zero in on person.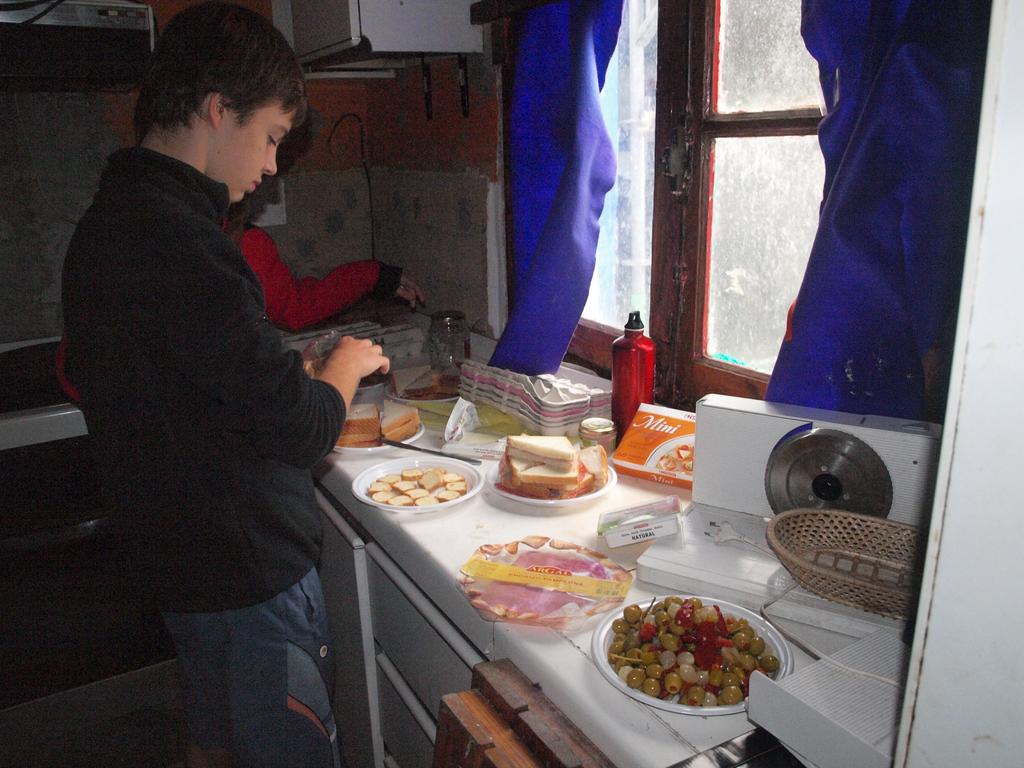
Zeroed in: pyautogui.locateOnScreen(59, 214, 429, 399).
